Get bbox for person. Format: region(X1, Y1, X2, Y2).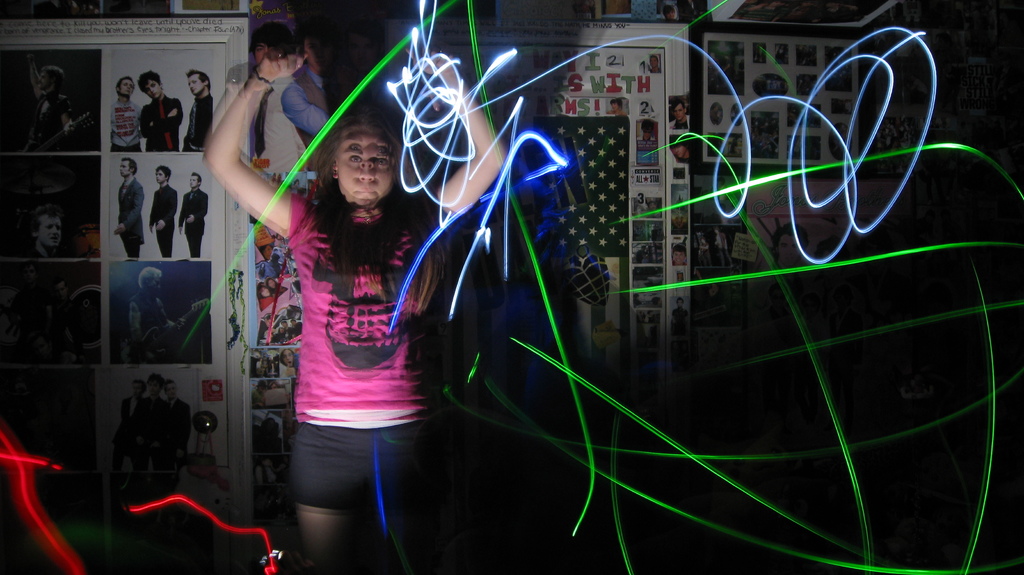
region(771, 223, 806, 275).
